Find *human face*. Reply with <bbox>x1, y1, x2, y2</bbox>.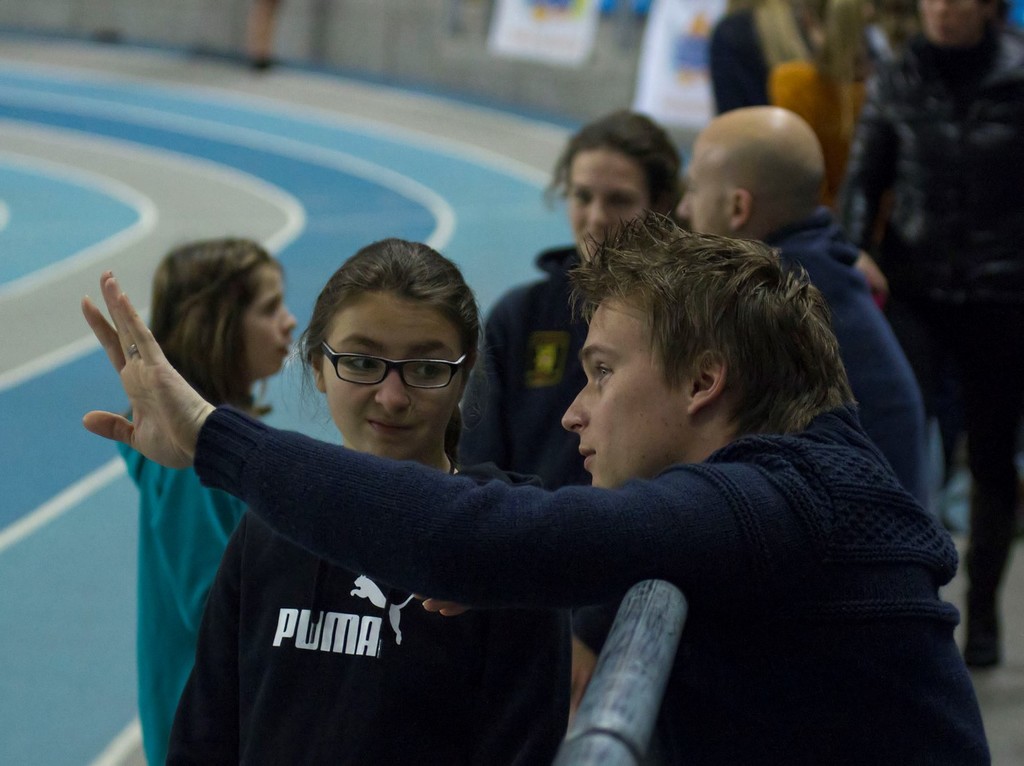
<bbox>559, 287, 688, 490</bbox>.
